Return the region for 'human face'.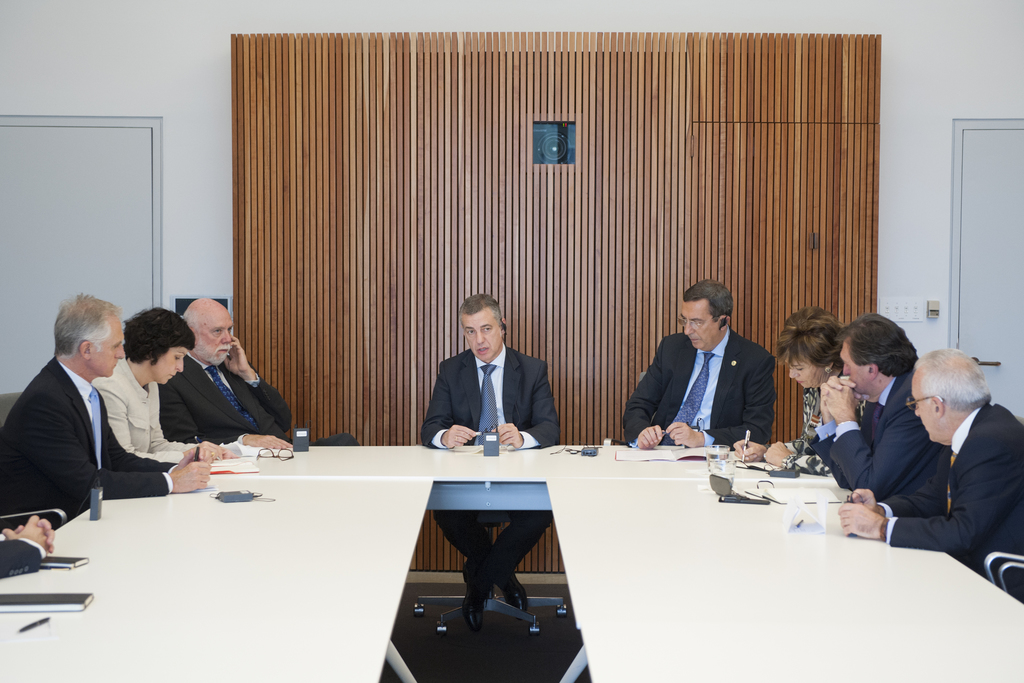
box(155, 346, 184, 384).
